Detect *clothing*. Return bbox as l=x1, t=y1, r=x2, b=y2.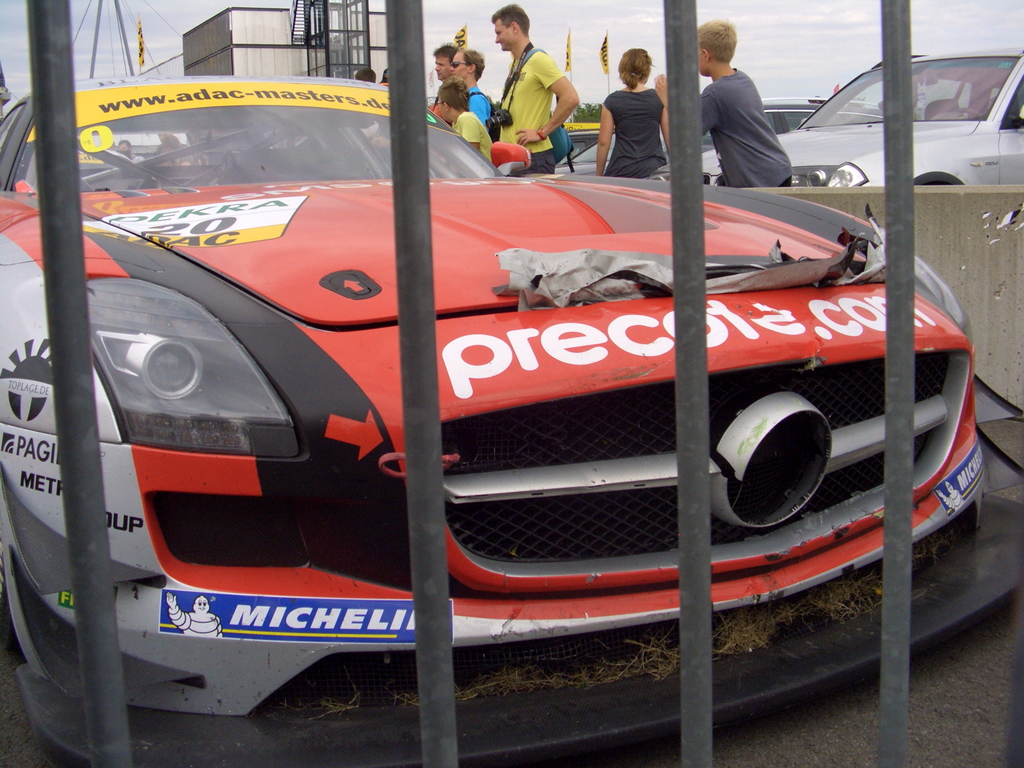
l=466, t=85, r=493, b=117.
